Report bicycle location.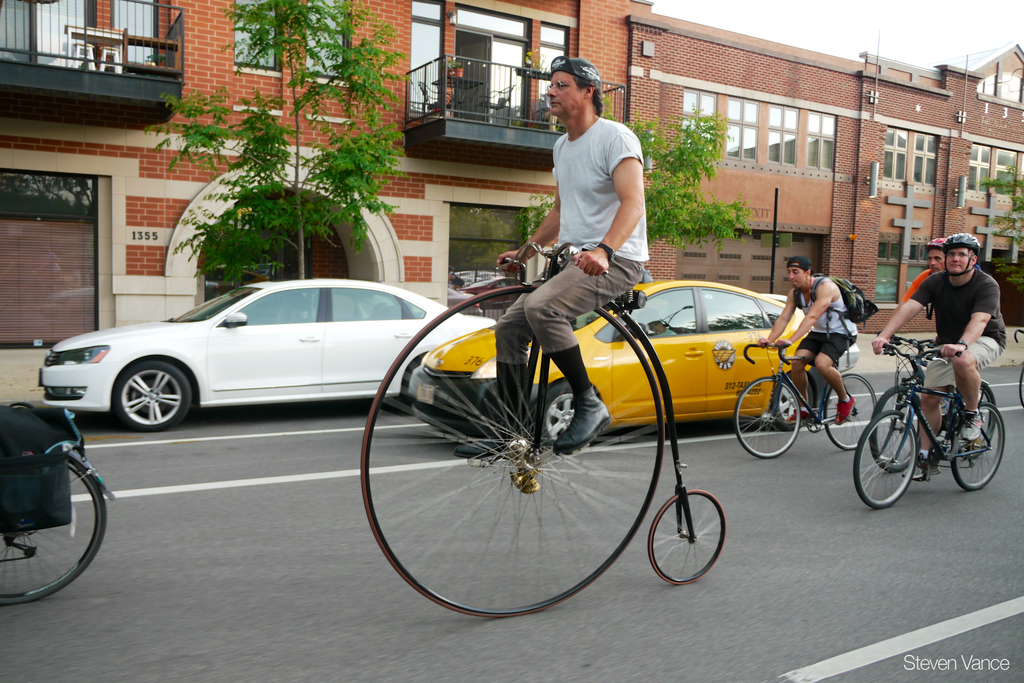
Report: 358:241:726:620.
